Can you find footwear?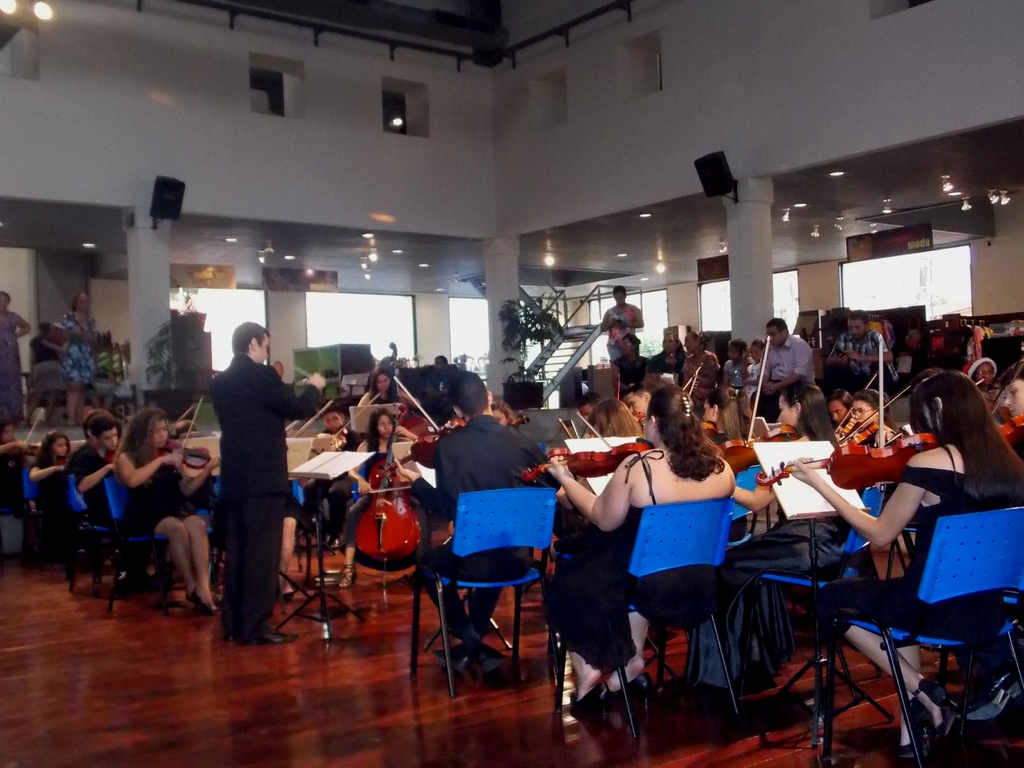
Yes, bounding box: select_region(336, 563, 360, 590).
